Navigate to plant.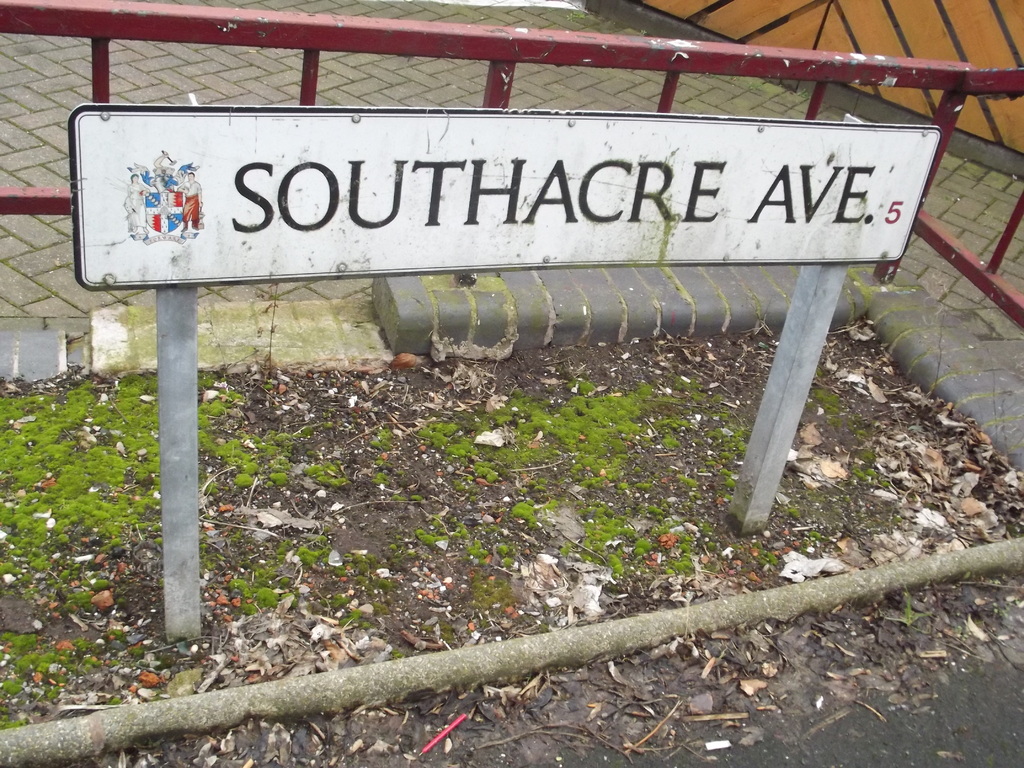
Navigation target: <bbox>722, 476, 735, 490</bbox>.
